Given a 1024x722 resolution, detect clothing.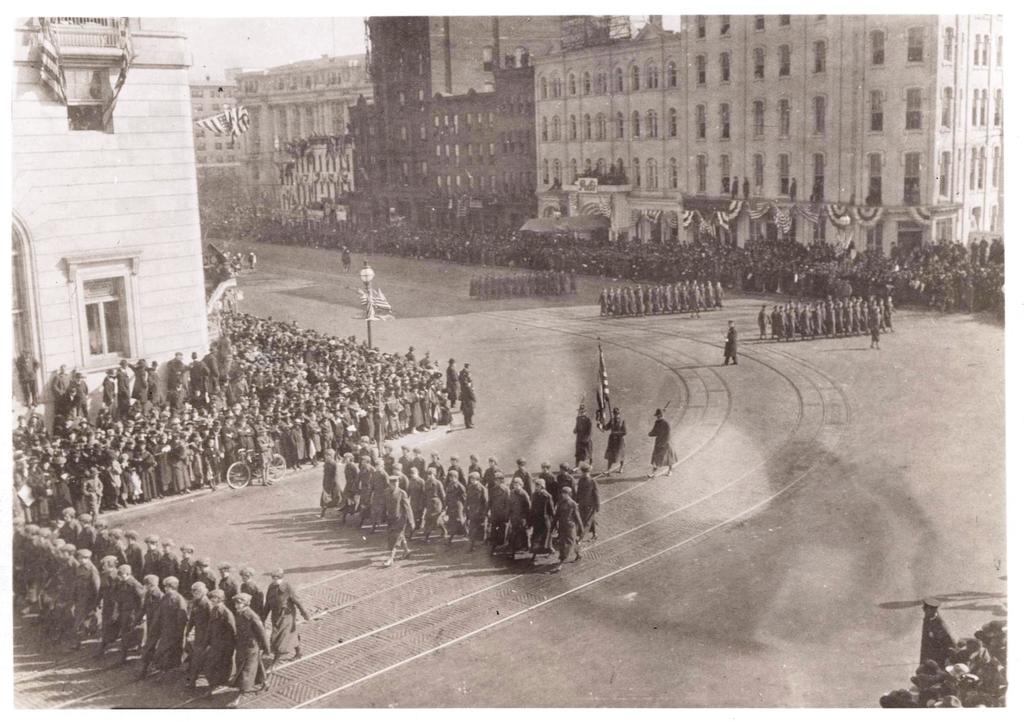
bbox=(63, 471, 76, 511).
